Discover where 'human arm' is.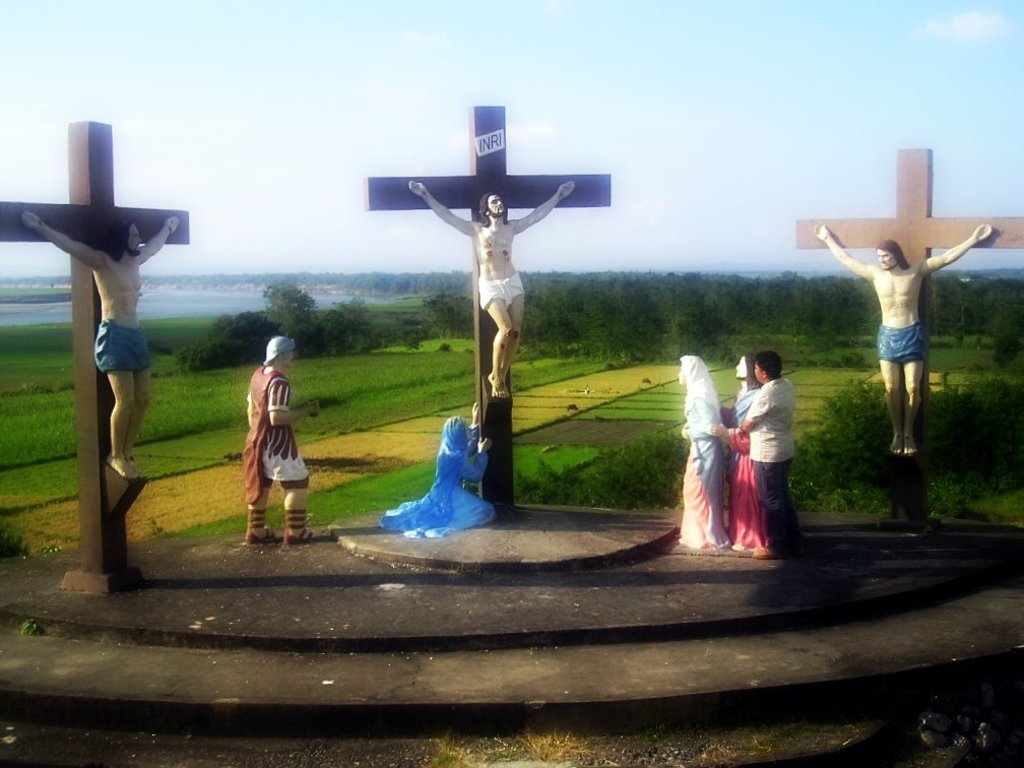
Discovered at <region>136, 218, 181, 264</region>.
